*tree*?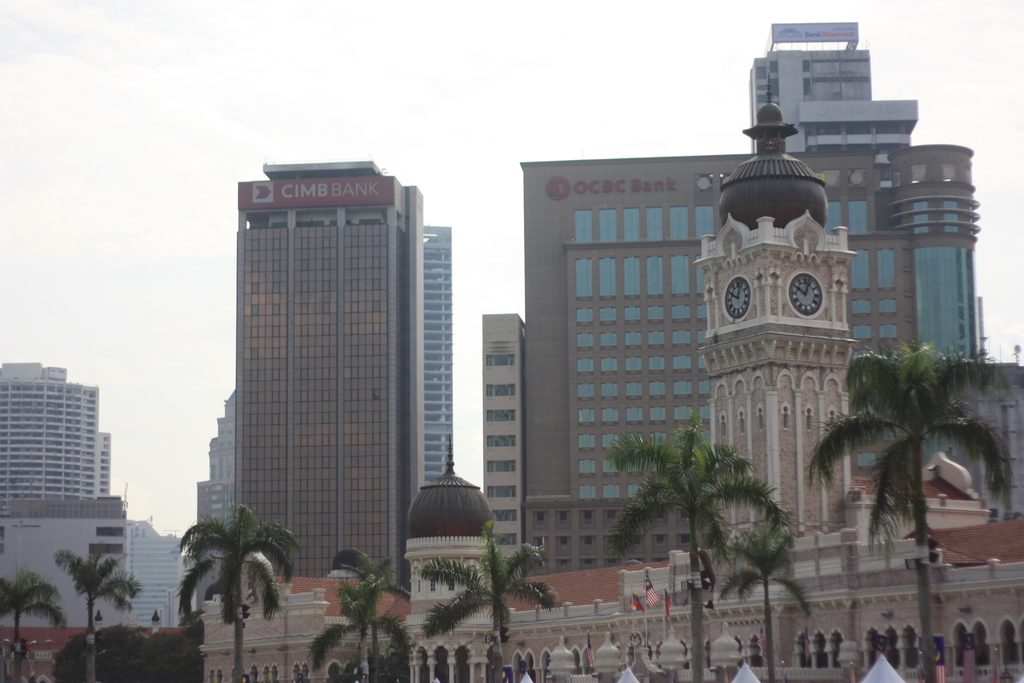
59,548,139,682
